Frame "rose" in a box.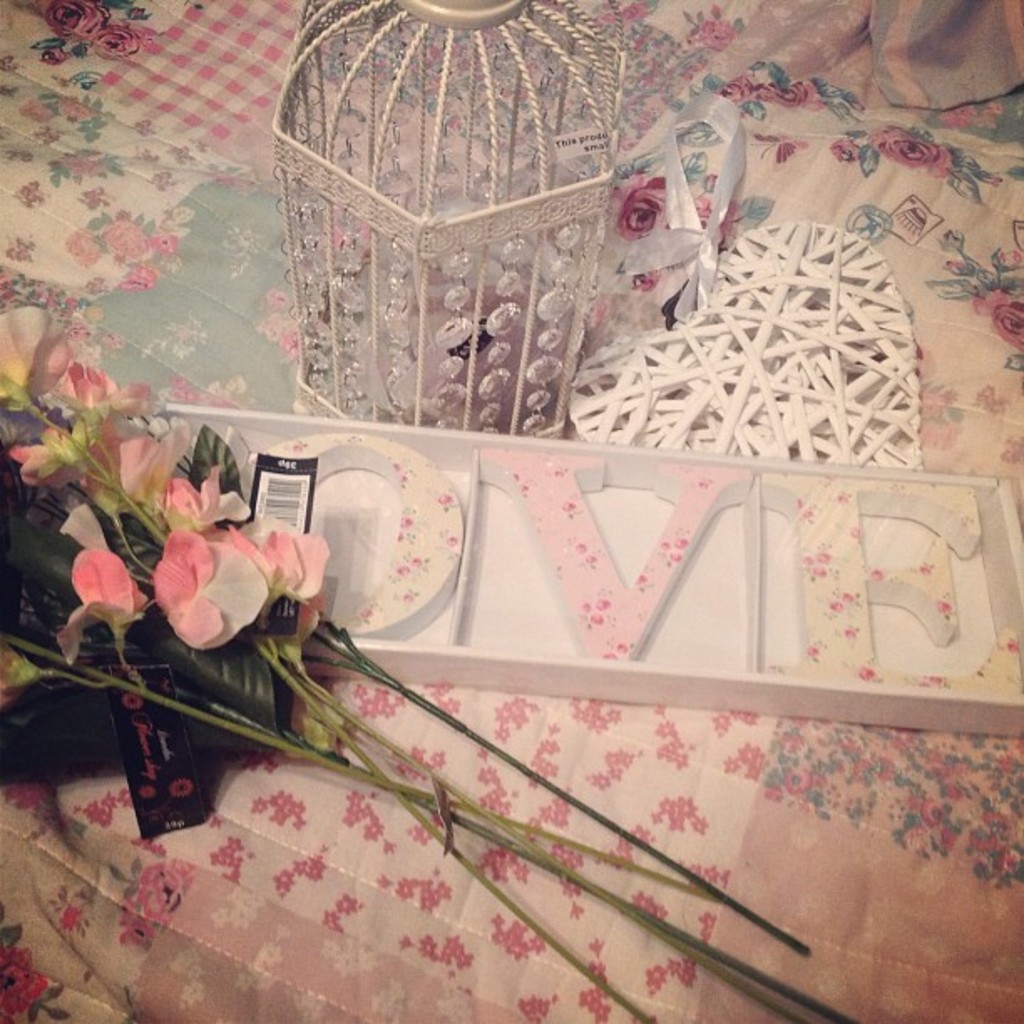
Rect(100, 214, 144, 261).
